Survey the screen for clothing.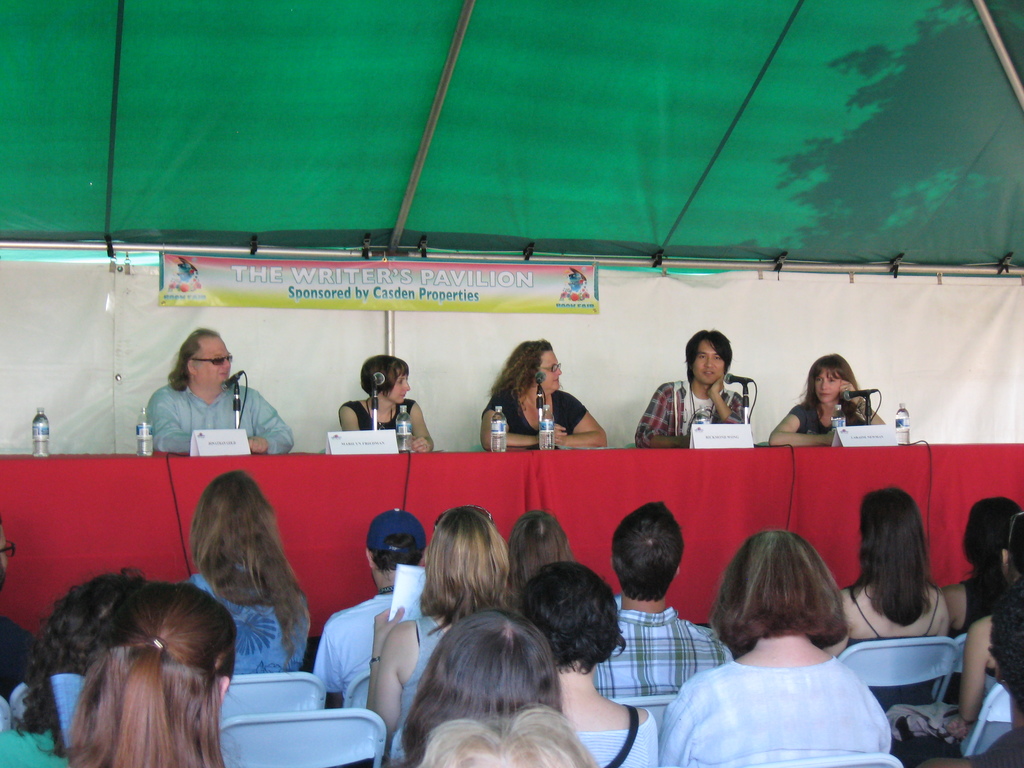
Survey found: select_region(181, 563, 313, 673).
